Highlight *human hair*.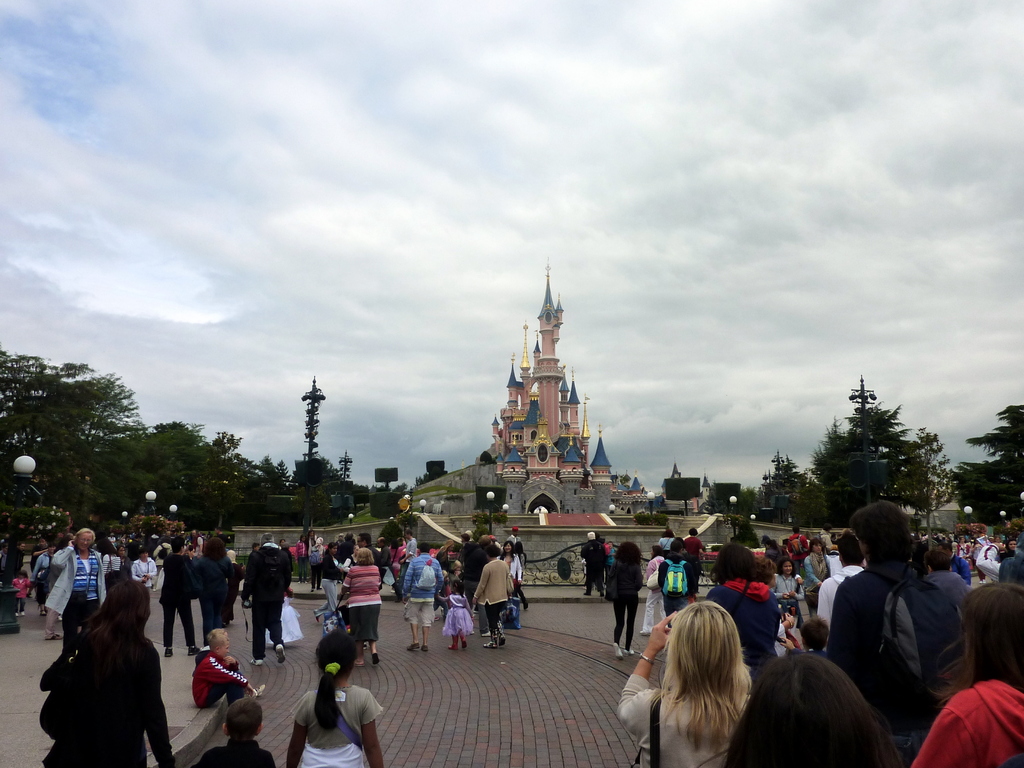
Highlighted region: pyautogui.locateOnScreen(687, 527, 697, 539).
